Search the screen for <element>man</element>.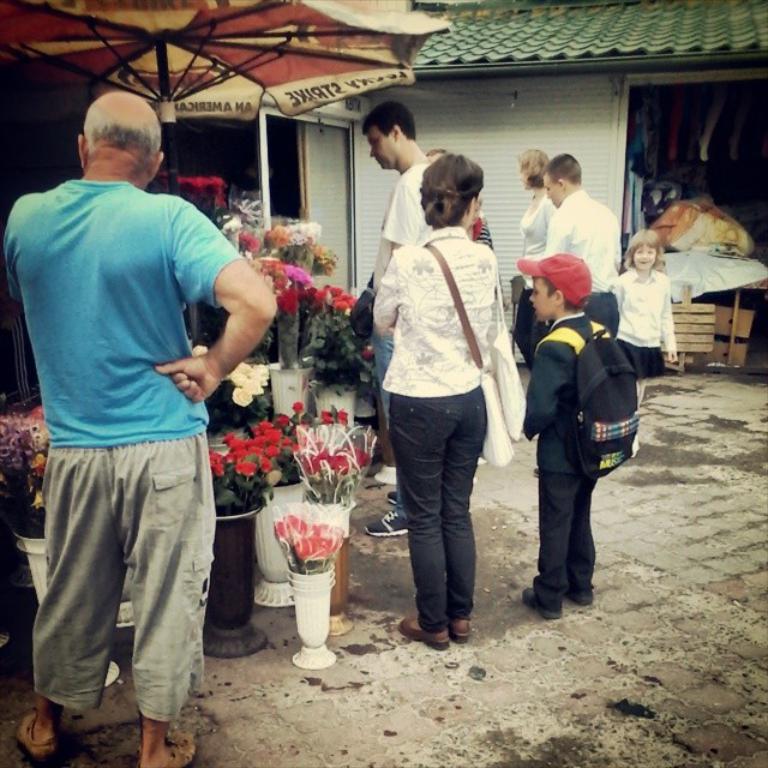
Found at bbox=[359, 101, 438, 536].
